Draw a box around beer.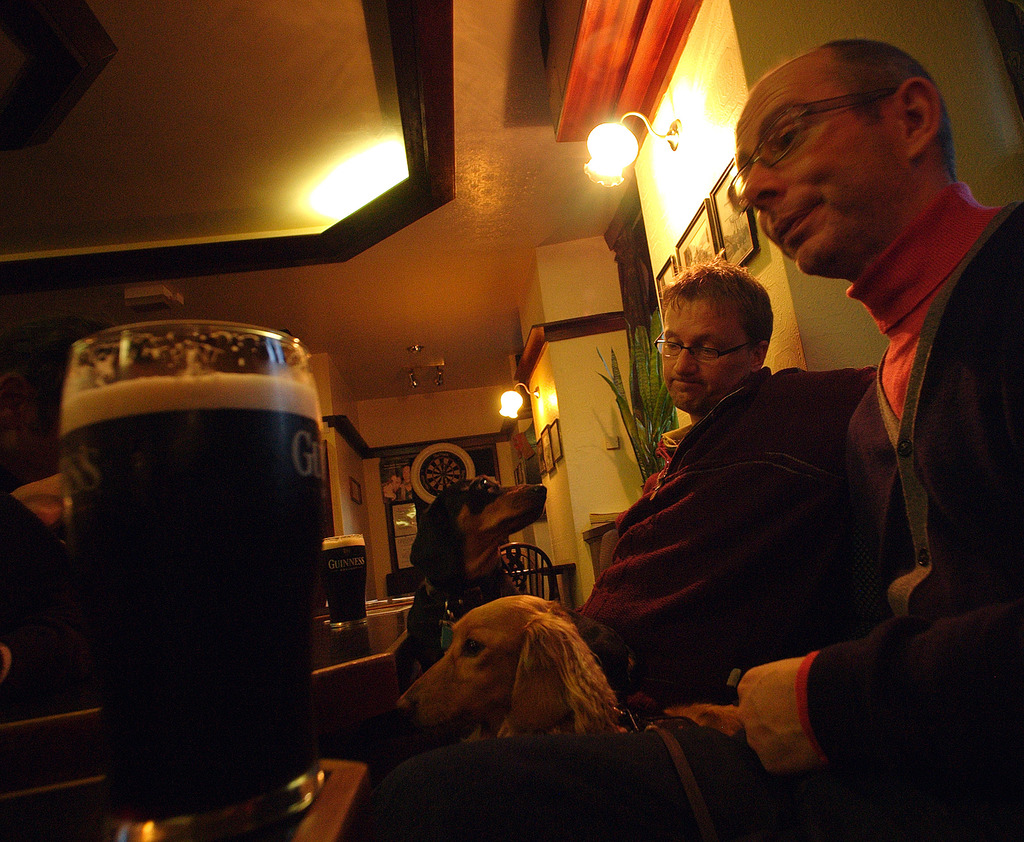
<box>322,532,377,632</box>.
